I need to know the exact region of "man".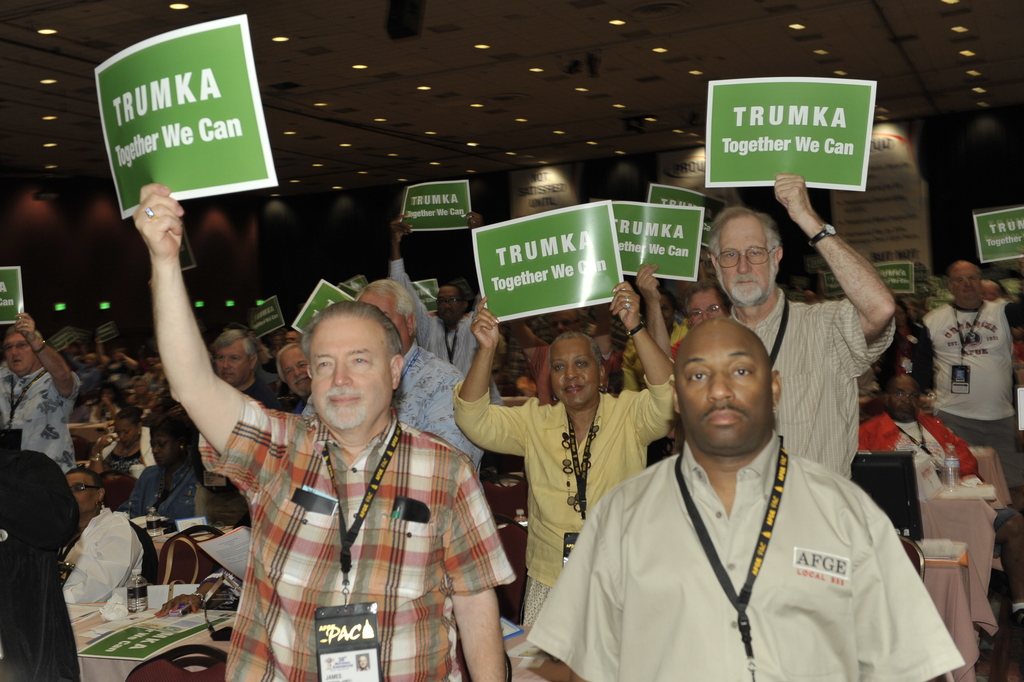
Region: 179,330,283,531.
